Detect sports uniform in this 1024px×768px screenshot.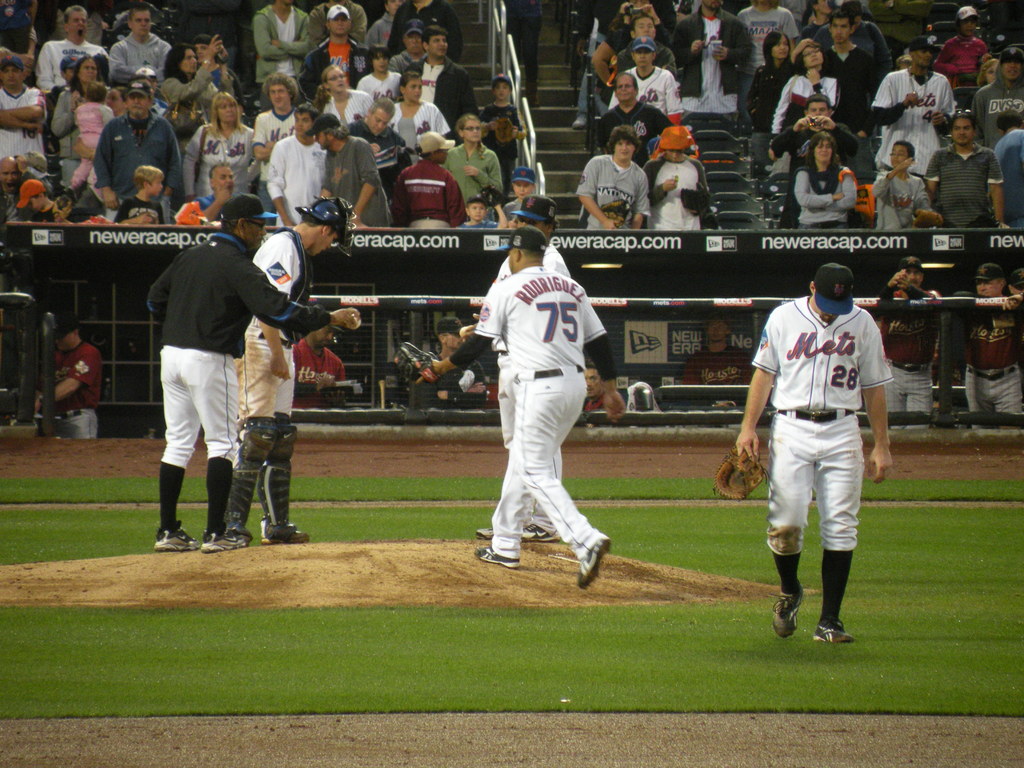
Detection: bbox(397, 225, 616, 590).
